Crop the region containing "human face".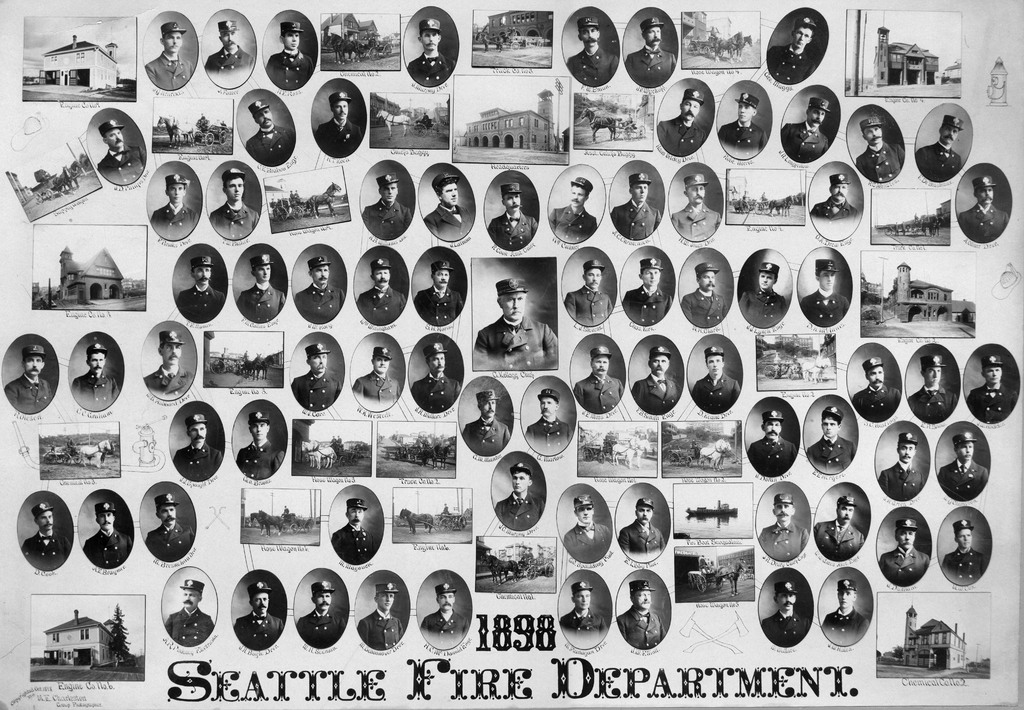
Crop region: box(819, 273, 833, 288).
